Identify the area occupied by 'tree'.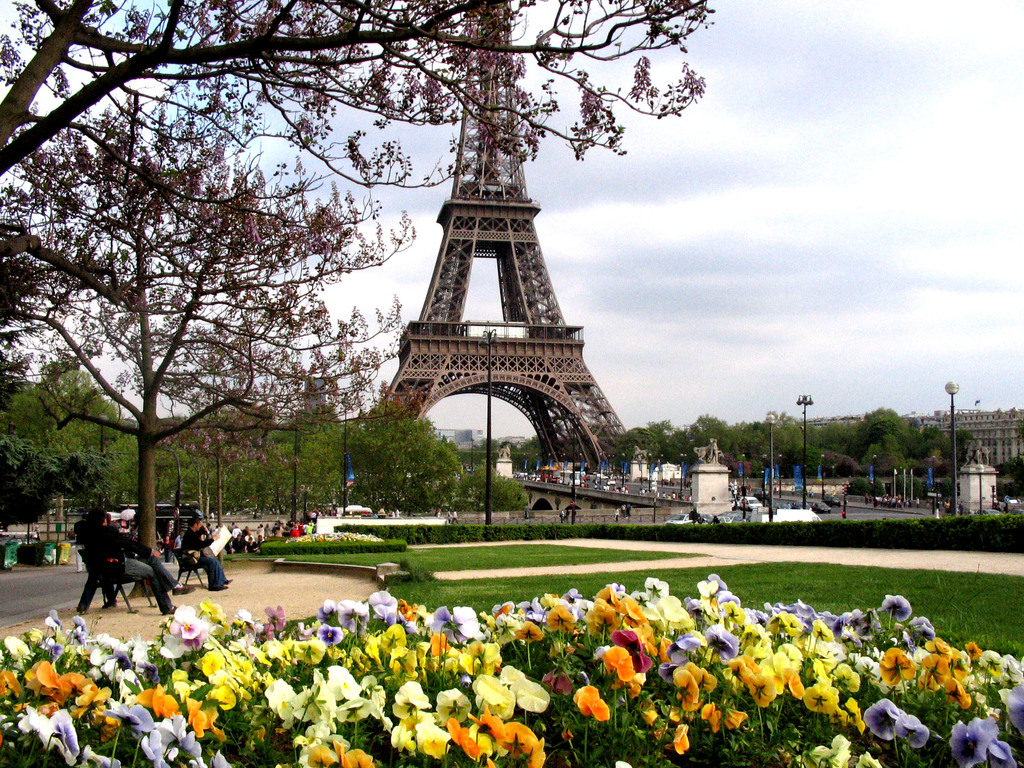
Area: (0,0,712,181).
